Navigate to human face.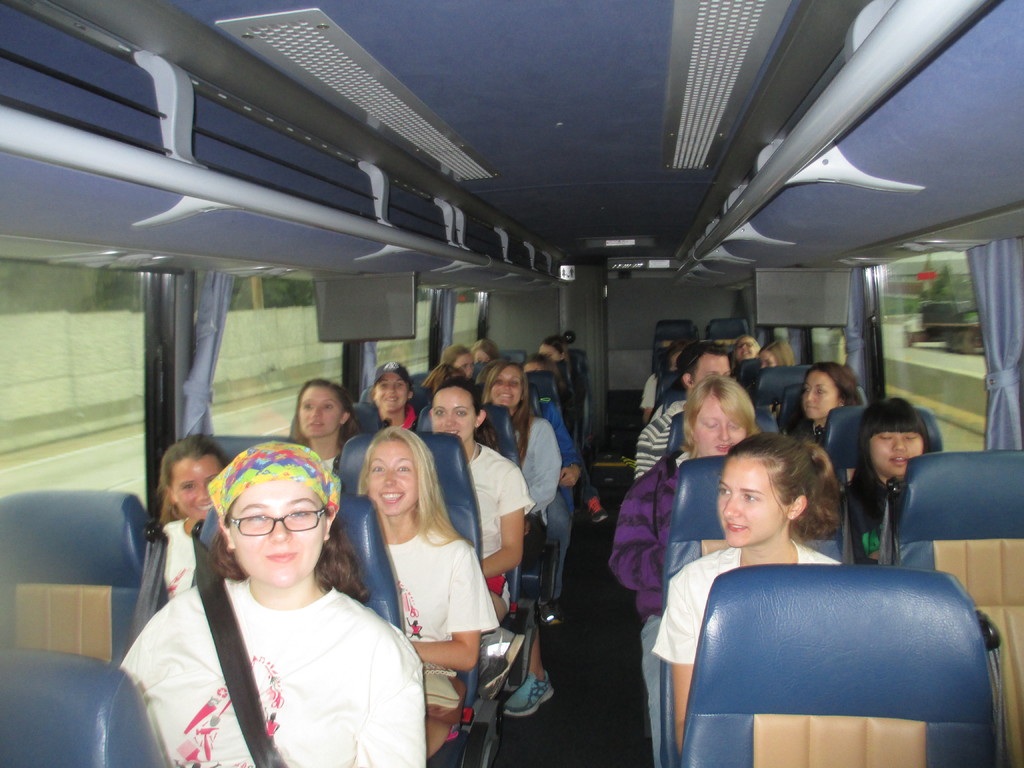
Navigation target: <box>228,484,324,589</box>.
